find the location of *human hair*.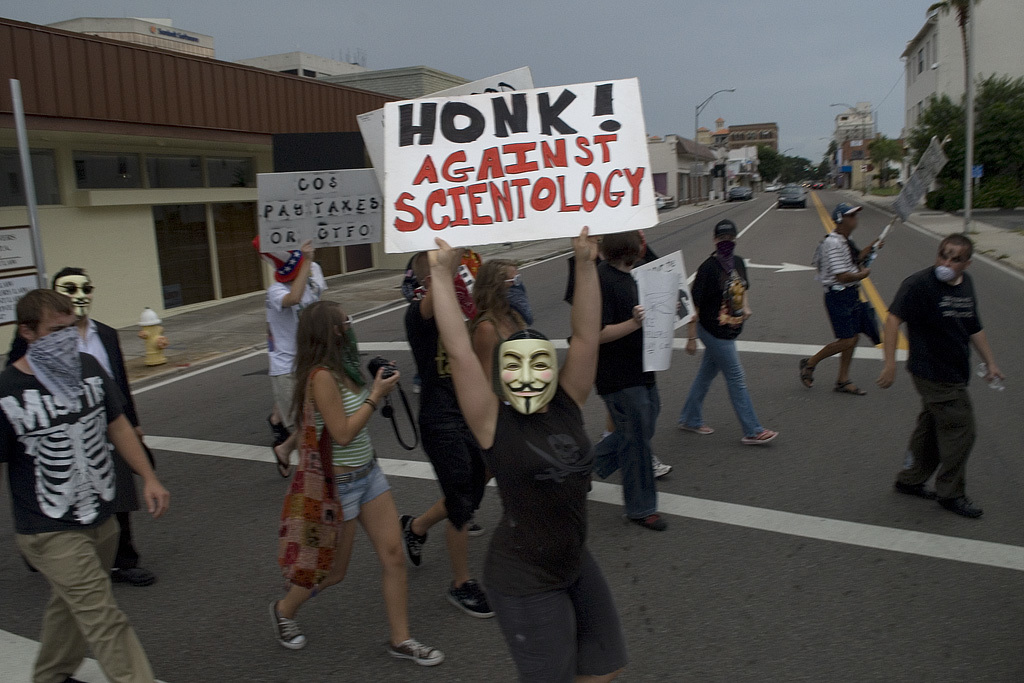
Location: l=938, t=232, r=978, b=260.
